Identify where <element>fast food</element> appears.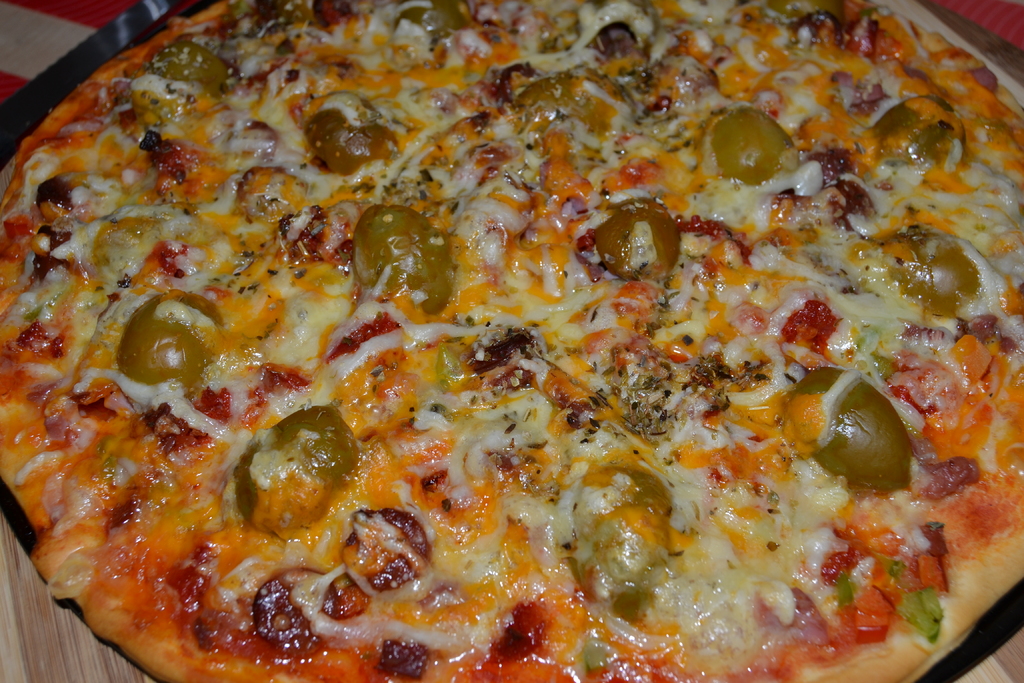
Appears at [40, 13, 1021, 670].
